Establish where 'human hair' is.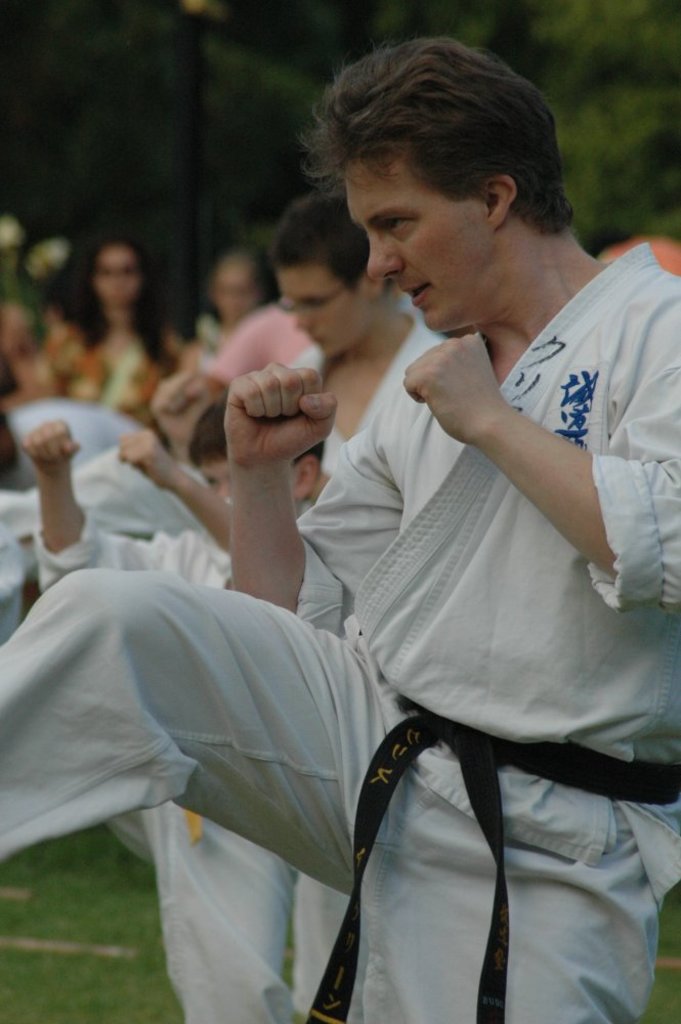
Established at left=278, top=178, right=379, bottom=304.
